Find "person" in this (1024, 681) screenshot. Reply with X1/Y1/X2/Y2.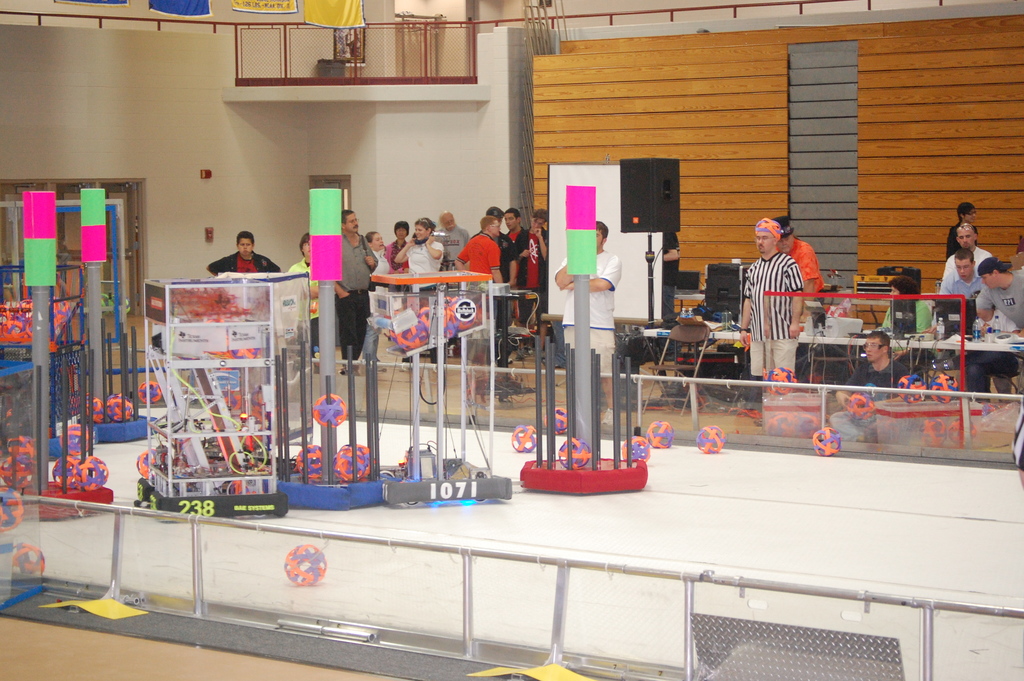
286/233/321/373.
